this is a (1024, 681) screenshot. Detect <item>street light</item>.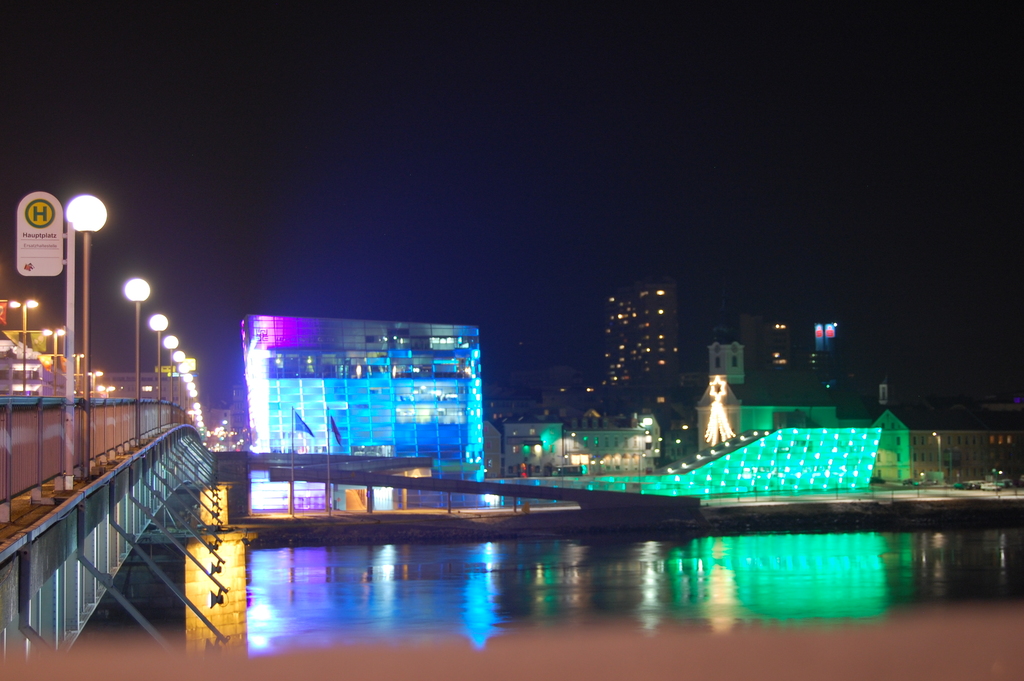
bbox=[71, 351, 84, 397].
